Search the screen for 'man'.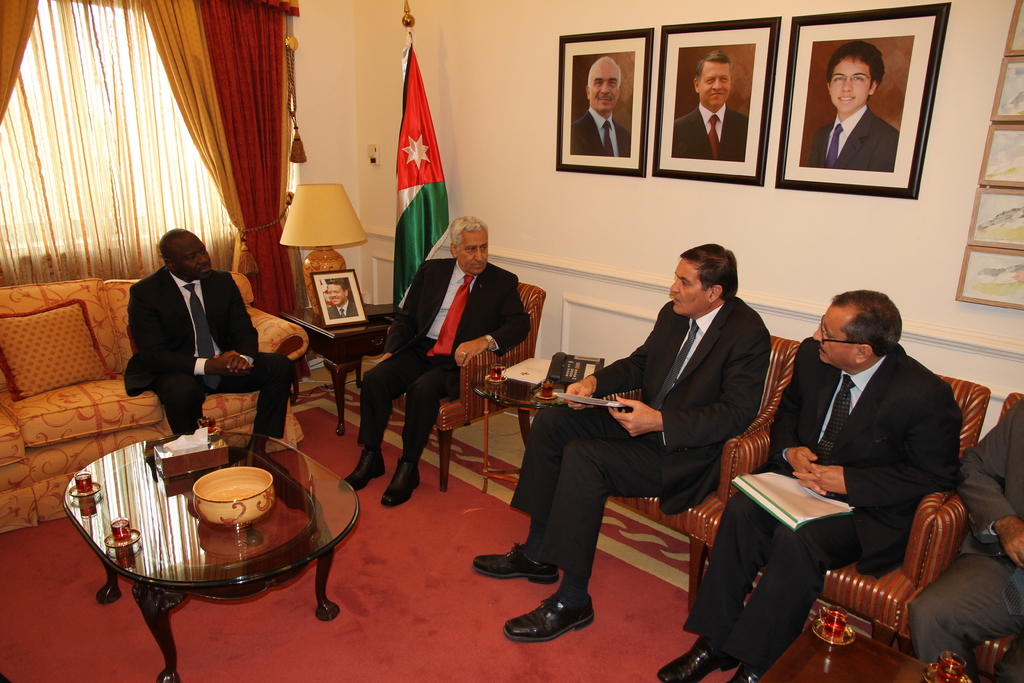
Found at (671, 47, 748, 160).
